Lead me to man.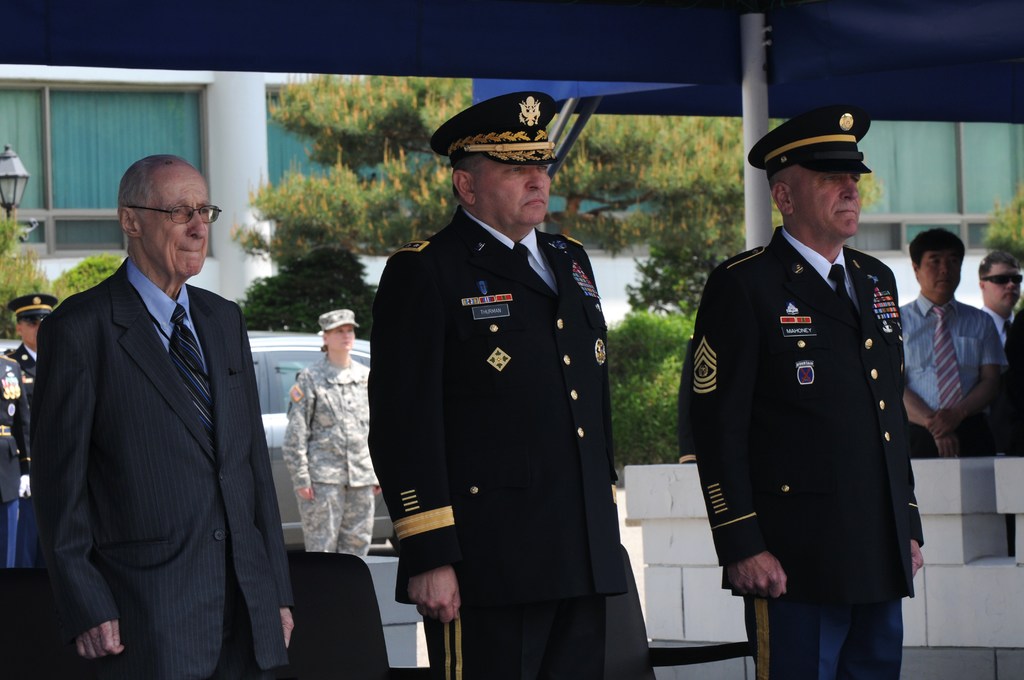
Lead to {"x1": 281, "y1": 305, "x2": 386, "y2": 563}.
